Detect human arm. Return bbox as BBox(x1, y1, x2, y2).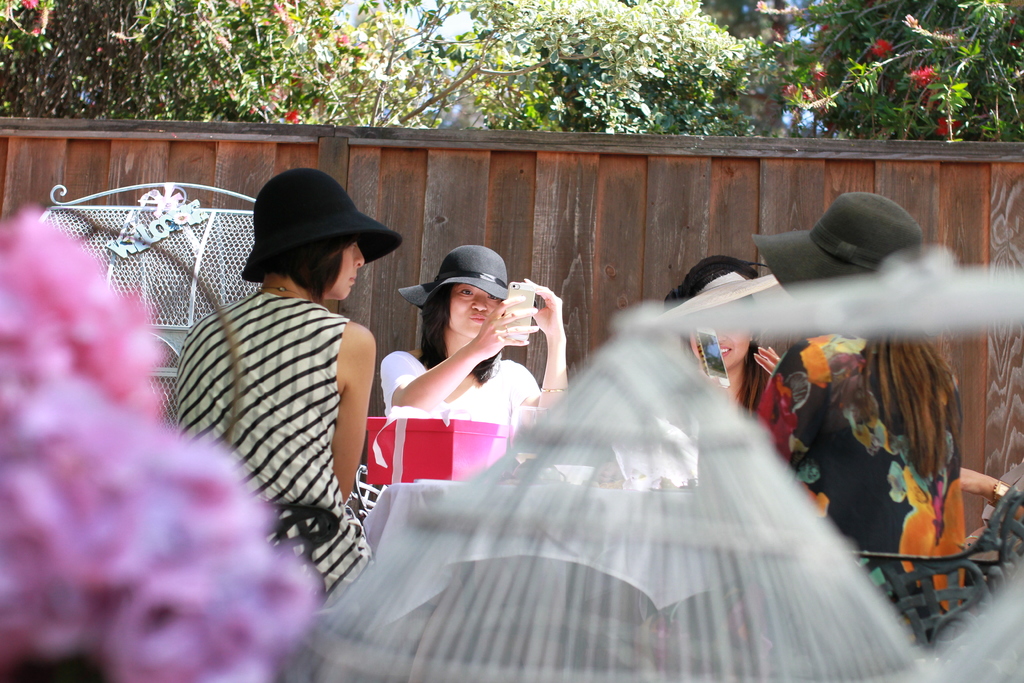
BBox(746, 347, 789, 374).
